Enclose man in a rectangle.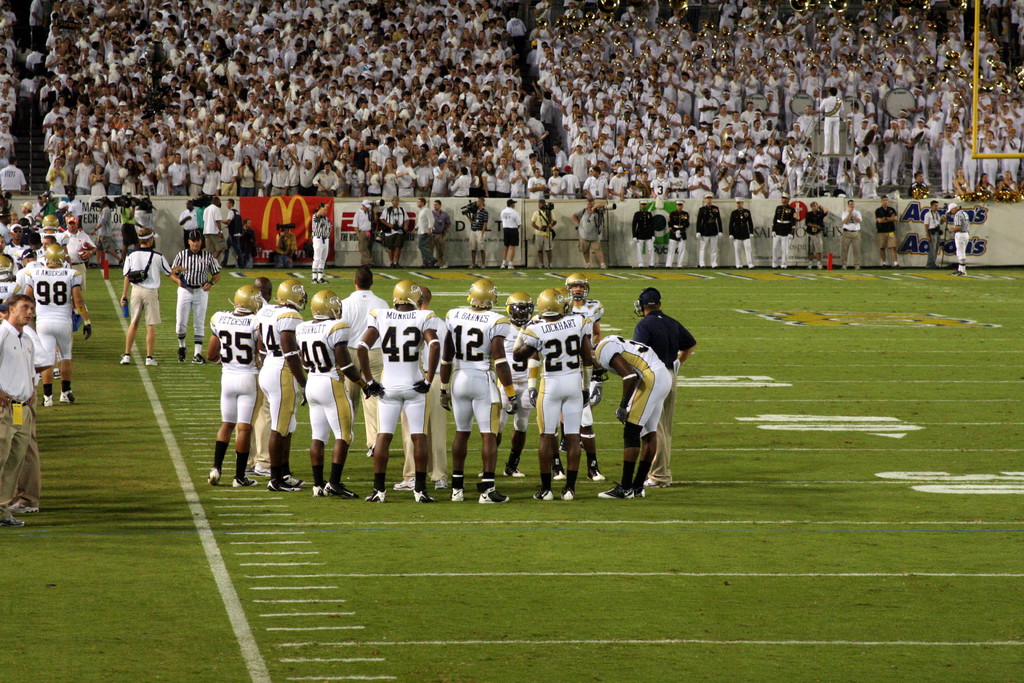
bbox=[842, 200, 863, 273].
